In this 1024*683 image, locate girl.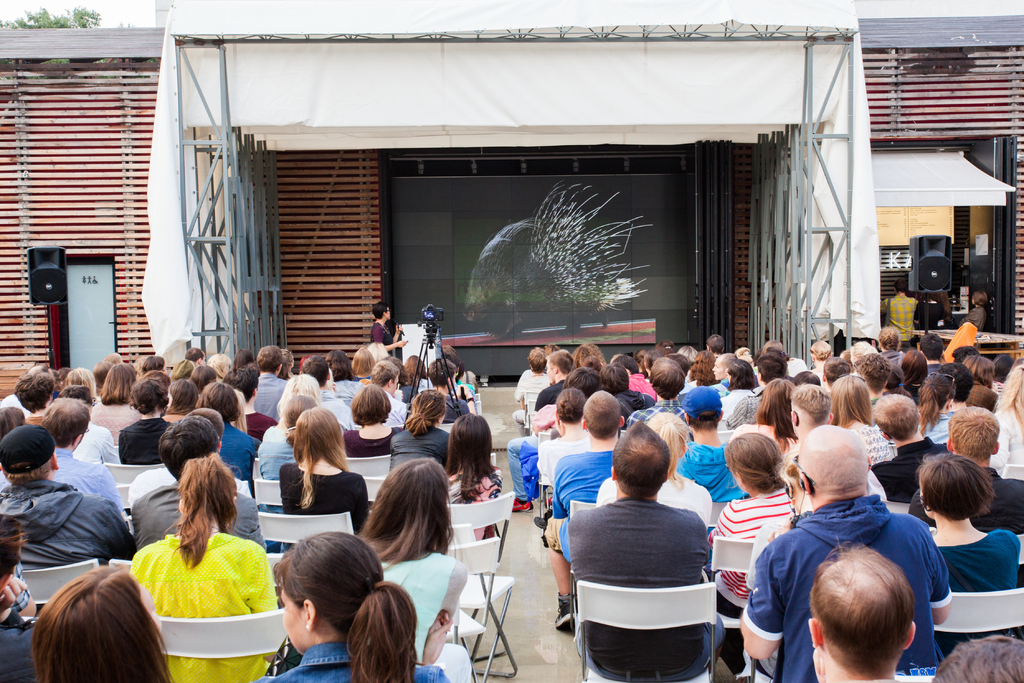
Bounding box: locate(896, 353, 931, 407).
